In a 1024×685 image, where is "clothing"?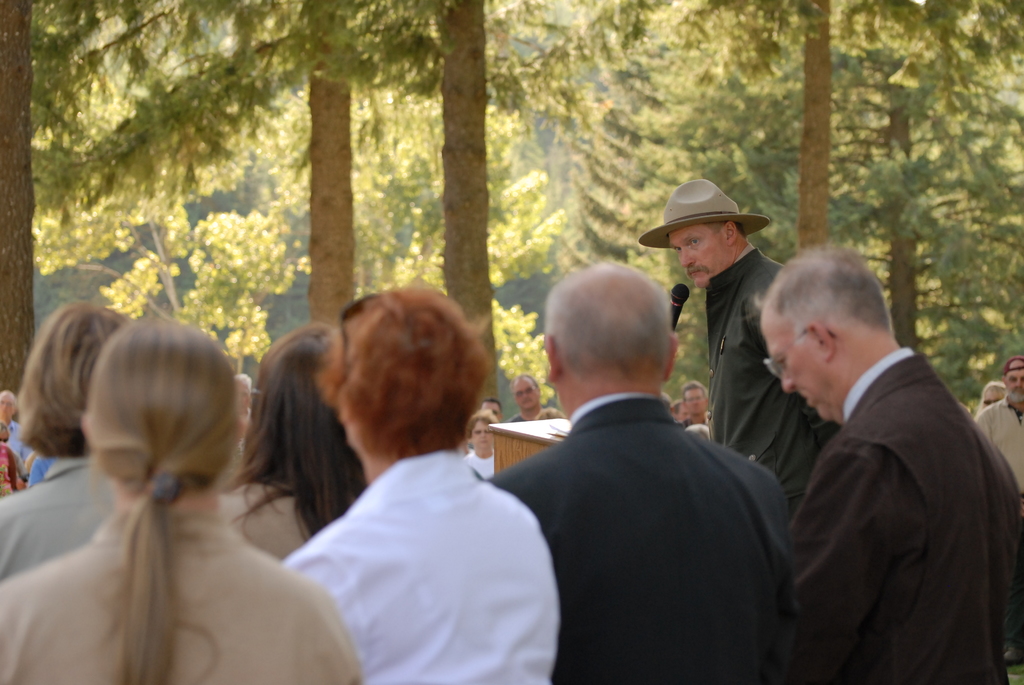
rect(0, 503, 374, 684).
